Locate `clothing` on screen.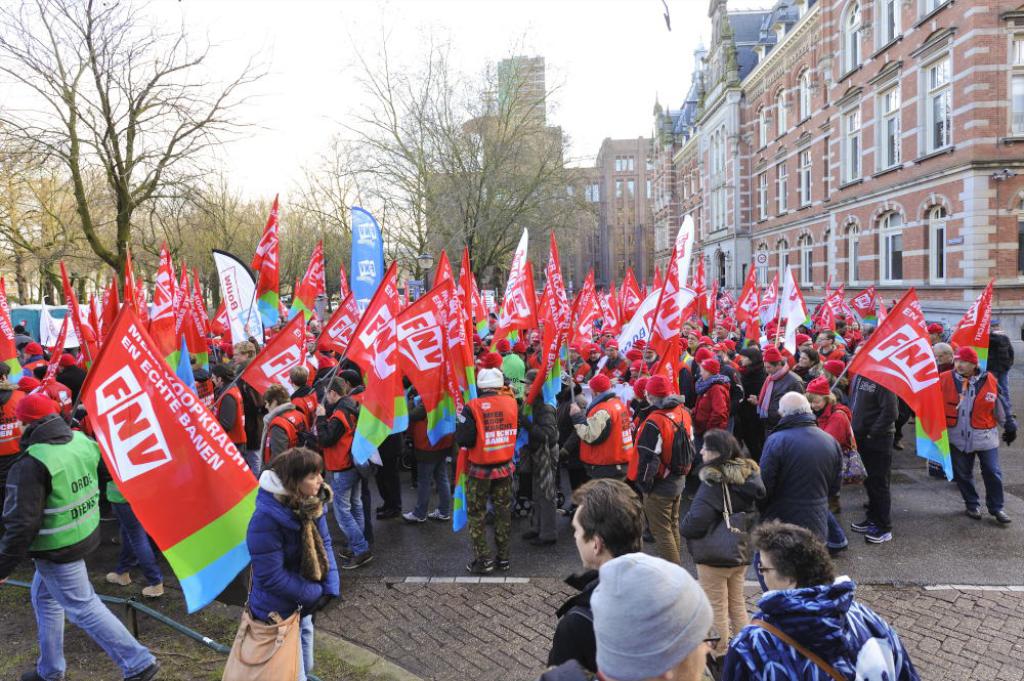
On screen at [left=754, top=406, right=846, bottom=564].
